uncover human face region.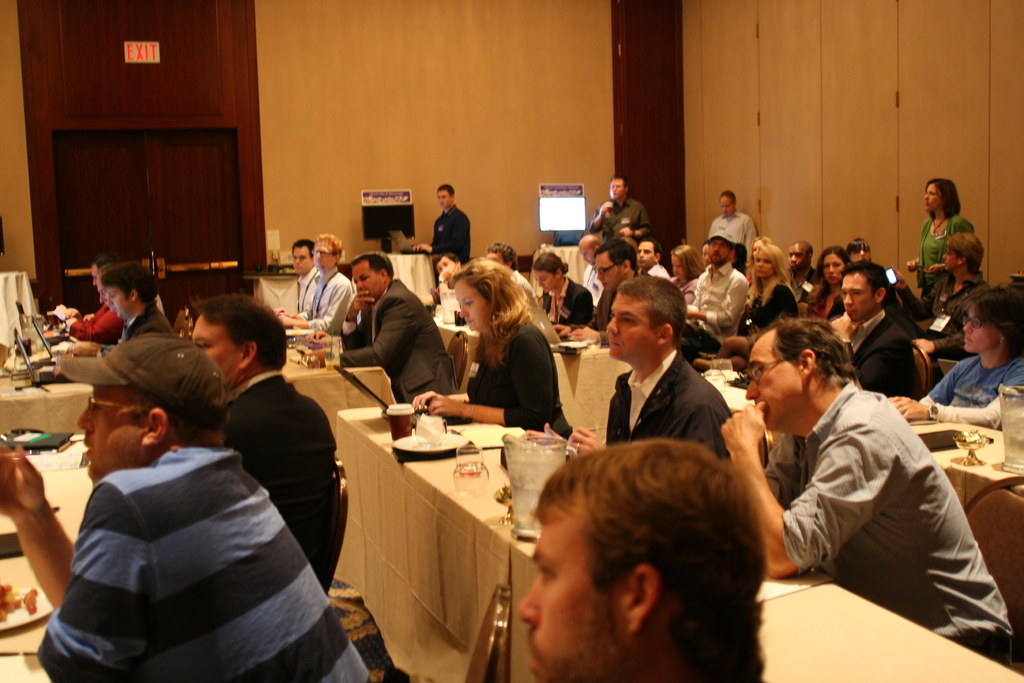
Uncovered: 536,270,557,288.
